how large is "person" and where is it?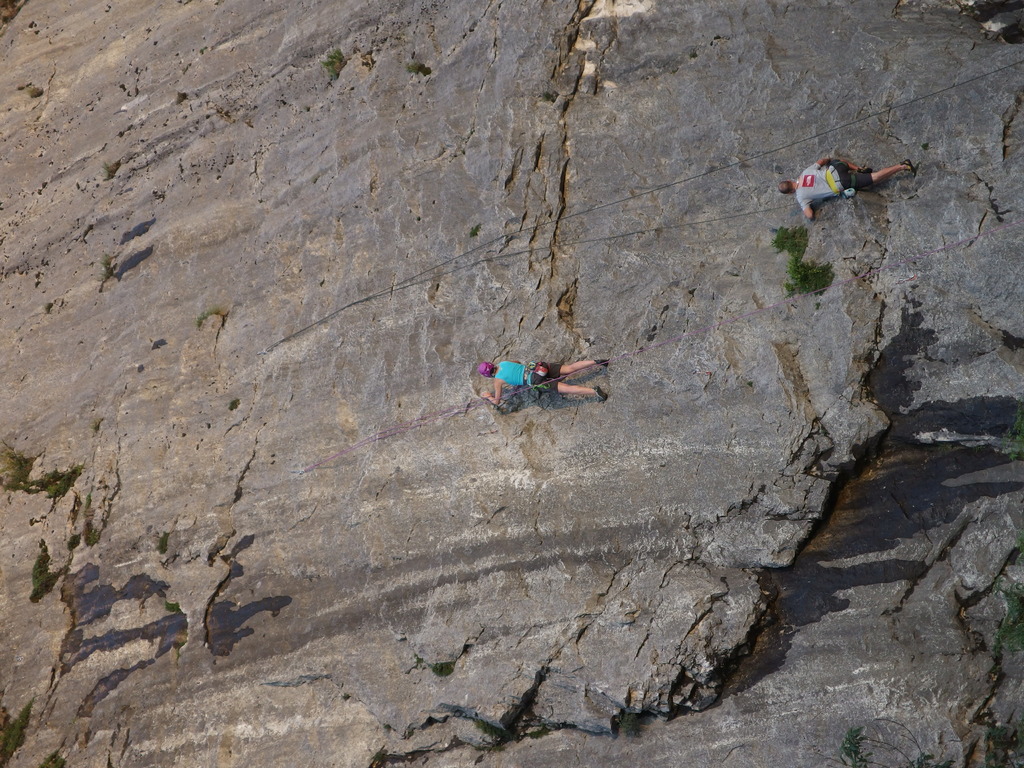
Bounding box: 775, 157, 928, 223.
